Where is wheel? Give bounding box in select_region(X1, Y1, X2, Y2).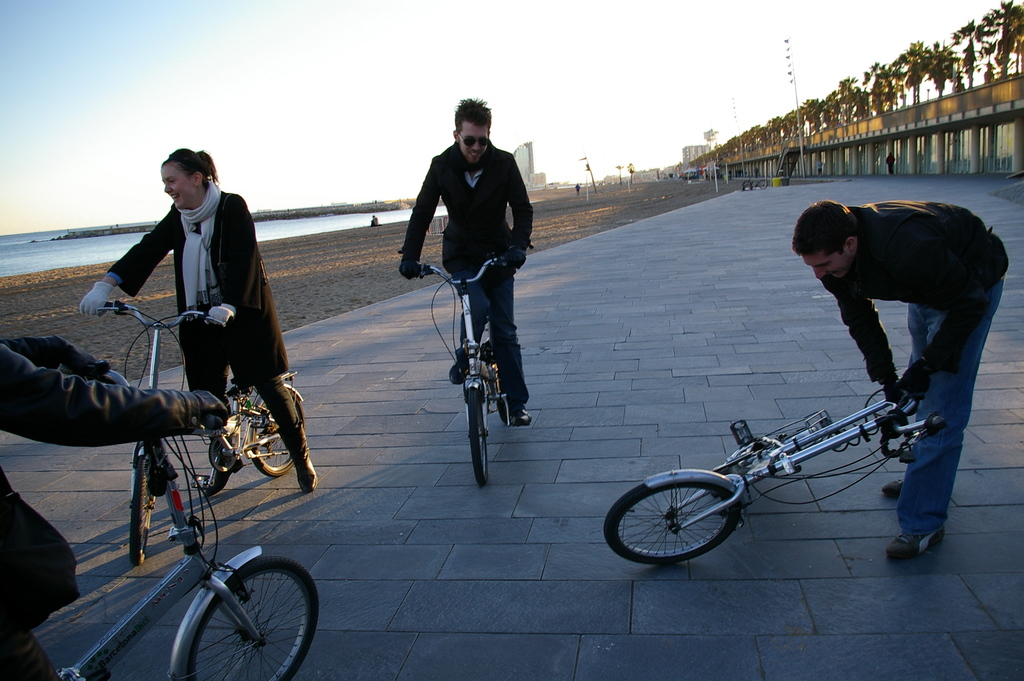
select_region(470, 387, 488, 487).
